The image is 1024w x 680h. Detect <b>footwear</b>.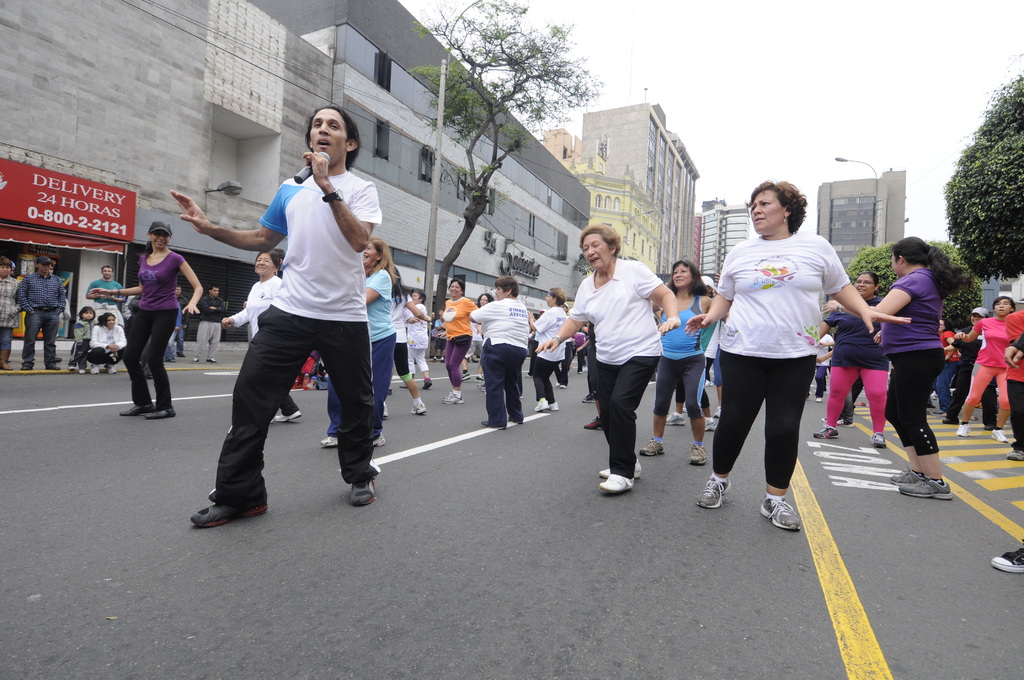
Detection: {"x1": 190, "y1": 357, "x2": 197, "y2": 362}.
